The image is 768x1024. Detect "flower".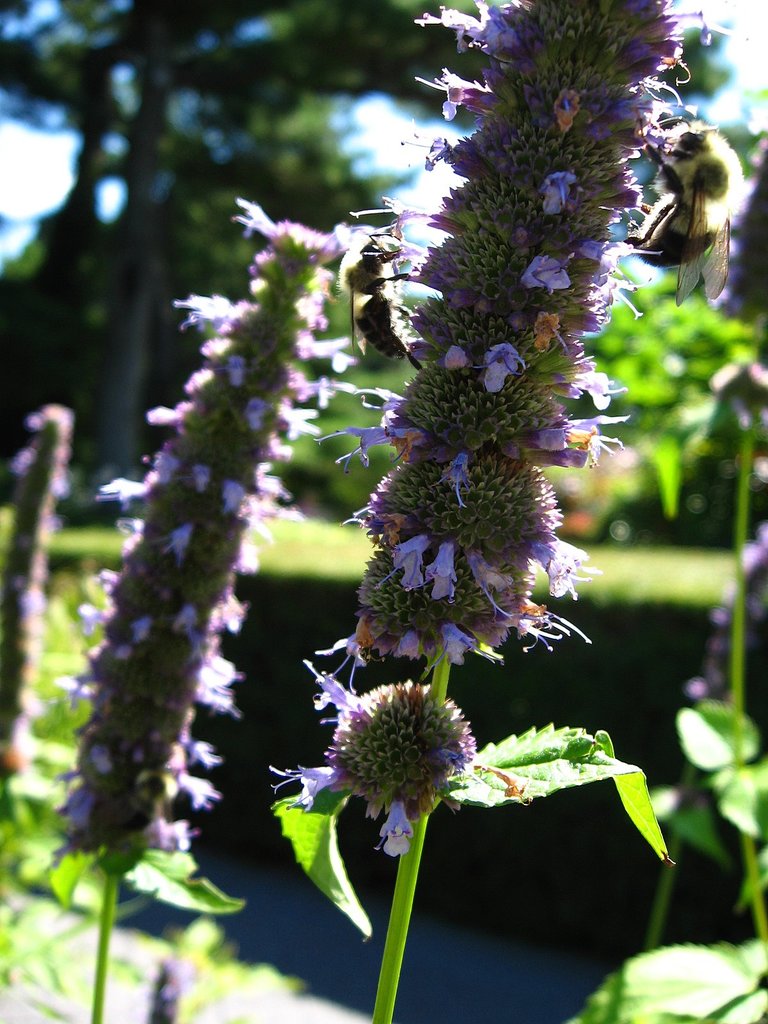
Detection: (x1=340, y1=0, x2=694, y2=666).
